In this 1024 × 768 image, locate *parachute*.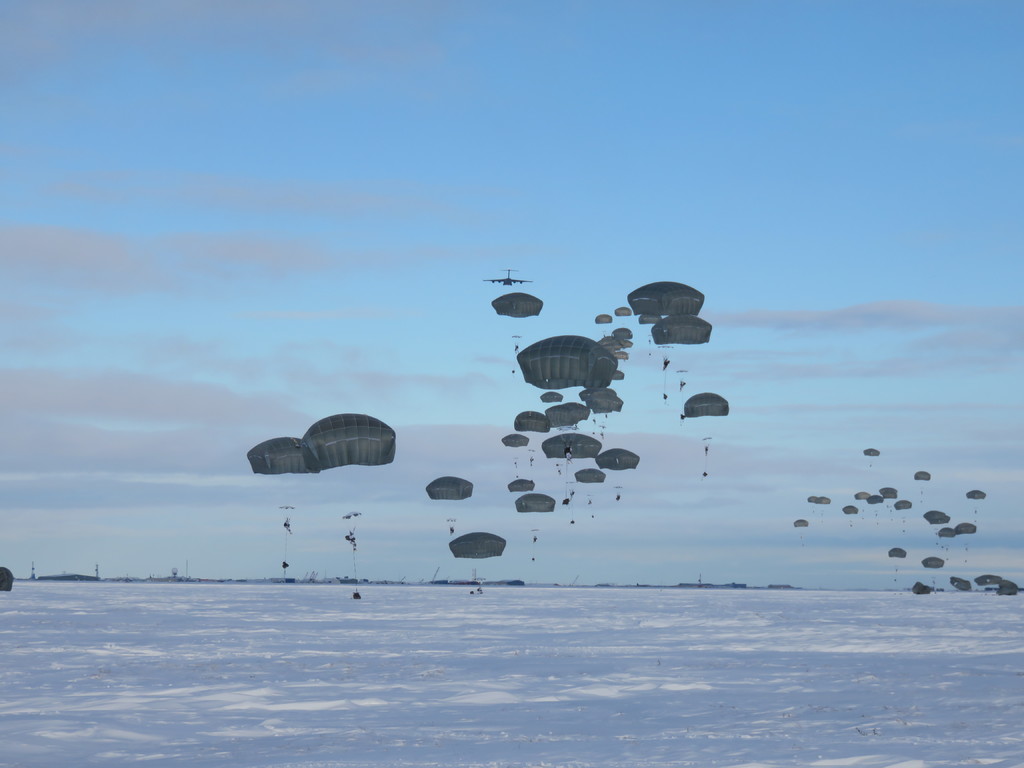
Bounding box: box=[684, 388, 731, 443].
